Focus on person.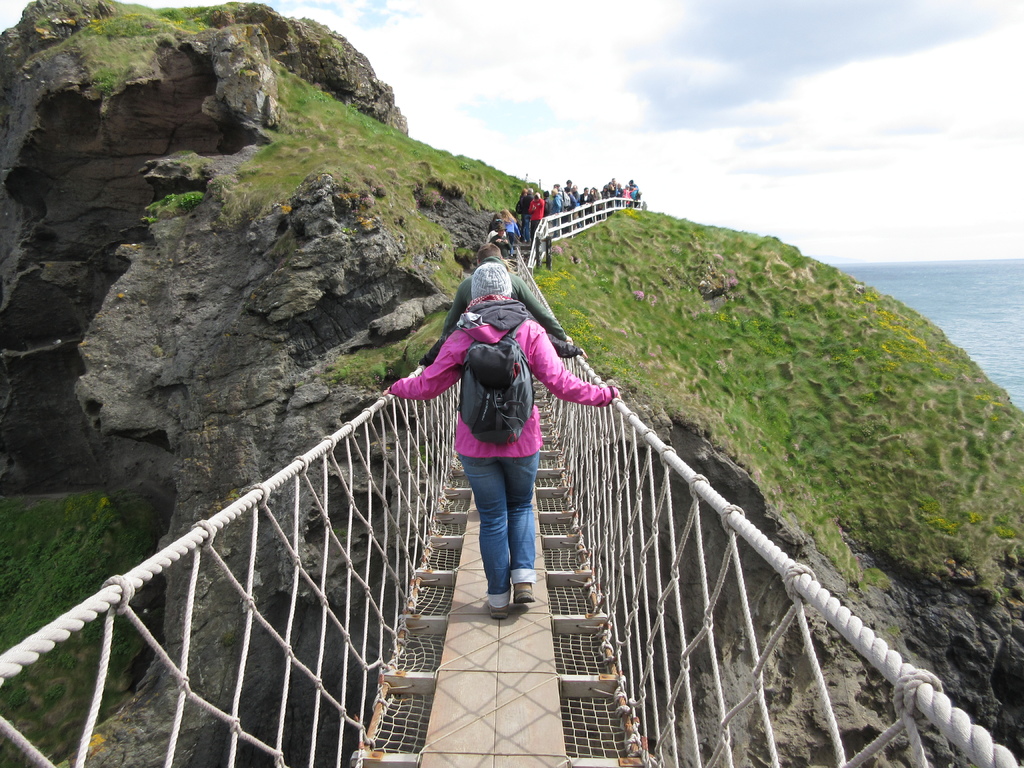
Focused at locate(630, 177, 642, 205).
